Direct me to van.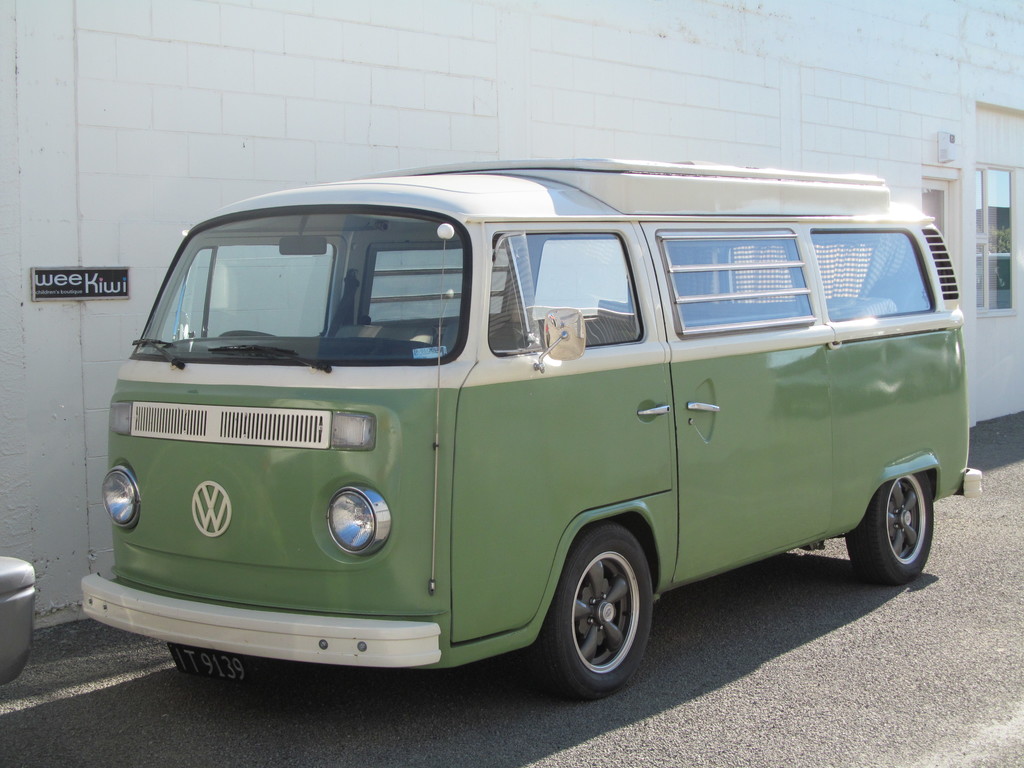
Direction: box=[79, 155, 986, 702].
